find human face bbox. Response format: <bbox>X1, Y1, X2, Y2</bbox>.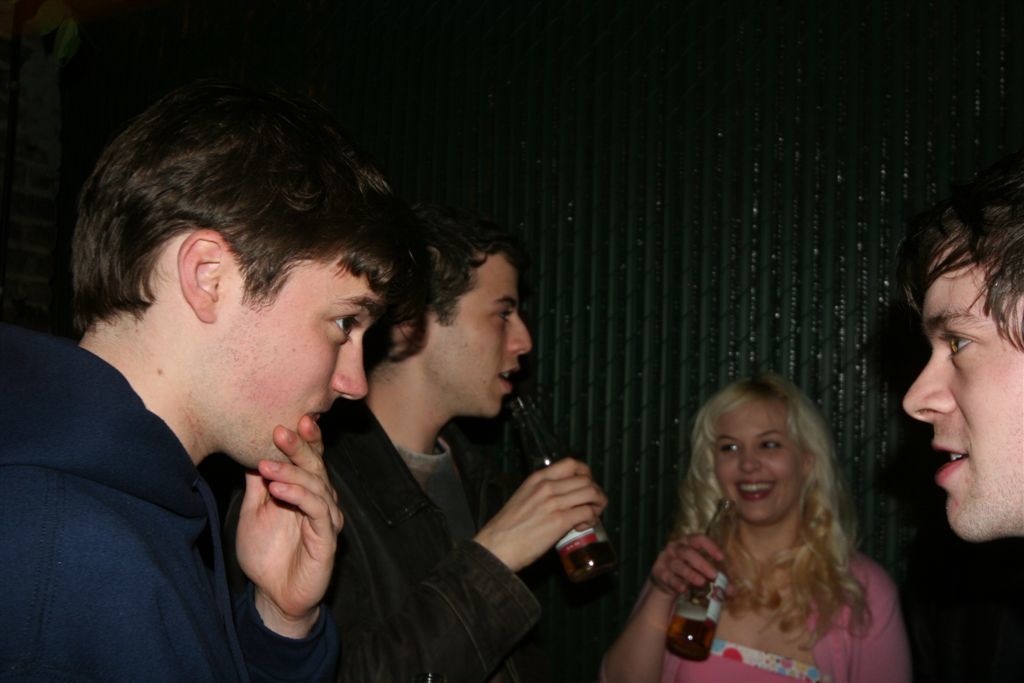
<bbox>904, 247, 1023, 538</bbox>.
